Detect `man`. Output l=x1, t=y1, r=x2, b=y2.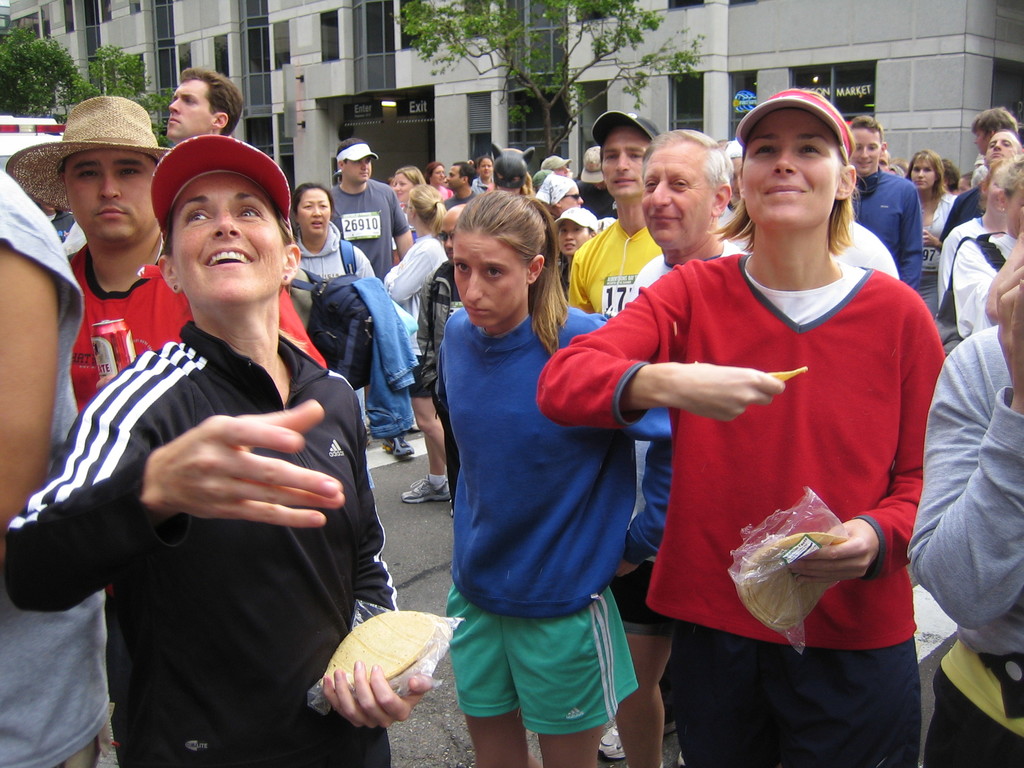
l=441, t=157, r=481, b=209.
